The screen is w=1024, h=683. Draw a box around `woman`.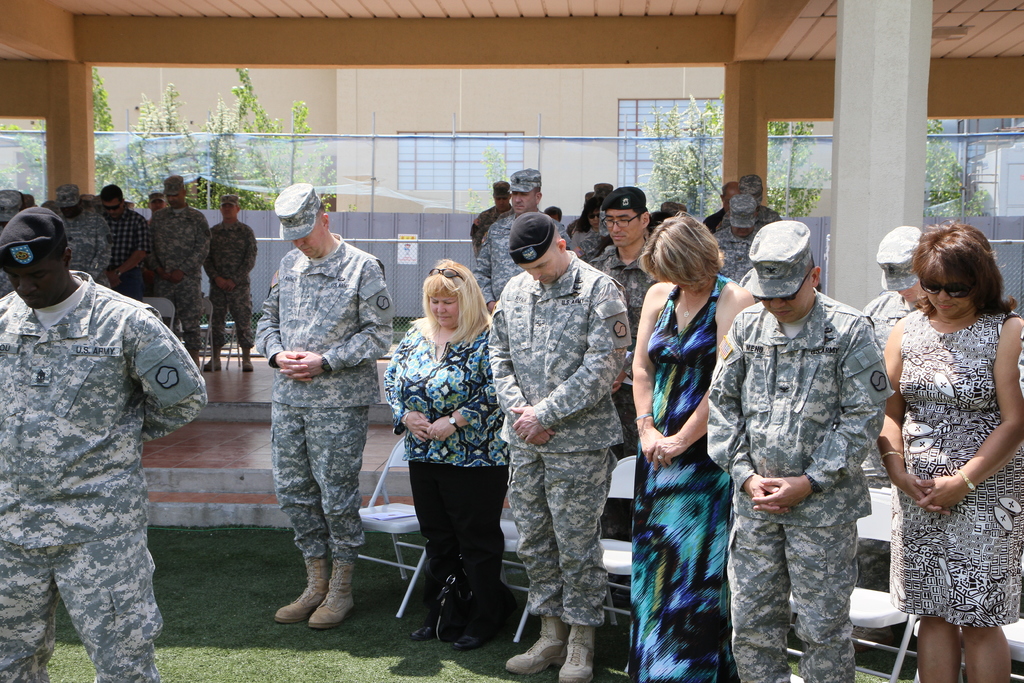
Rect(878, 221, 1023, 676).
